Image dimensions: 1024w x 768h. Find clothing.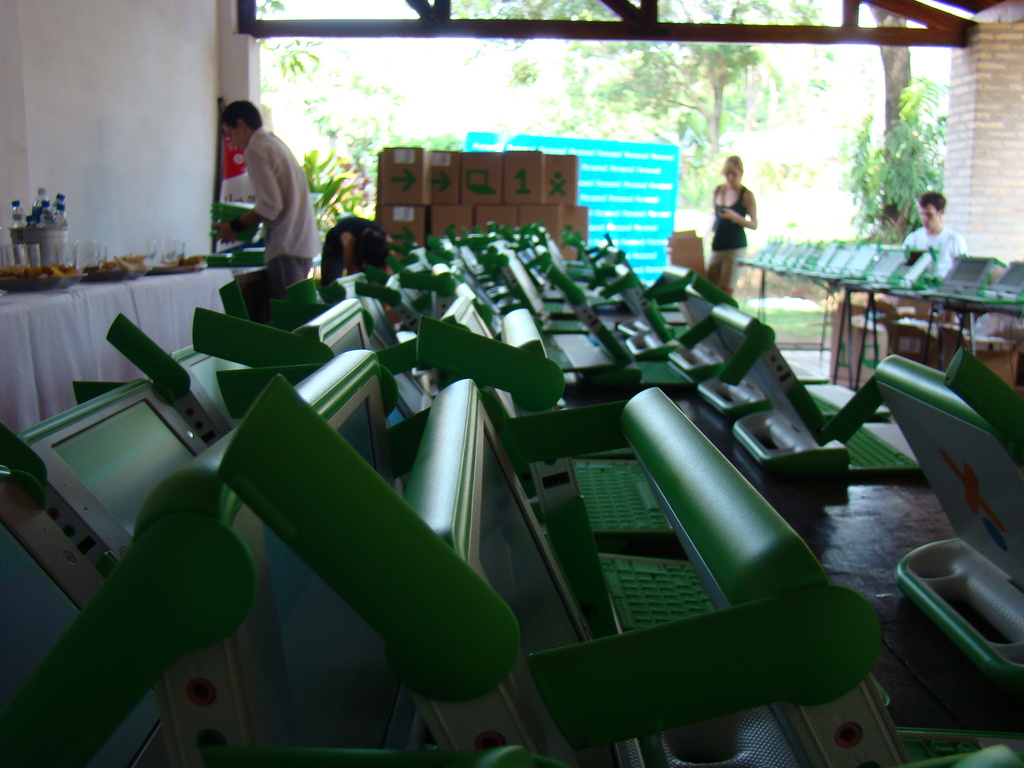
(x1=700, y1=182, x2=749, y2=296).
